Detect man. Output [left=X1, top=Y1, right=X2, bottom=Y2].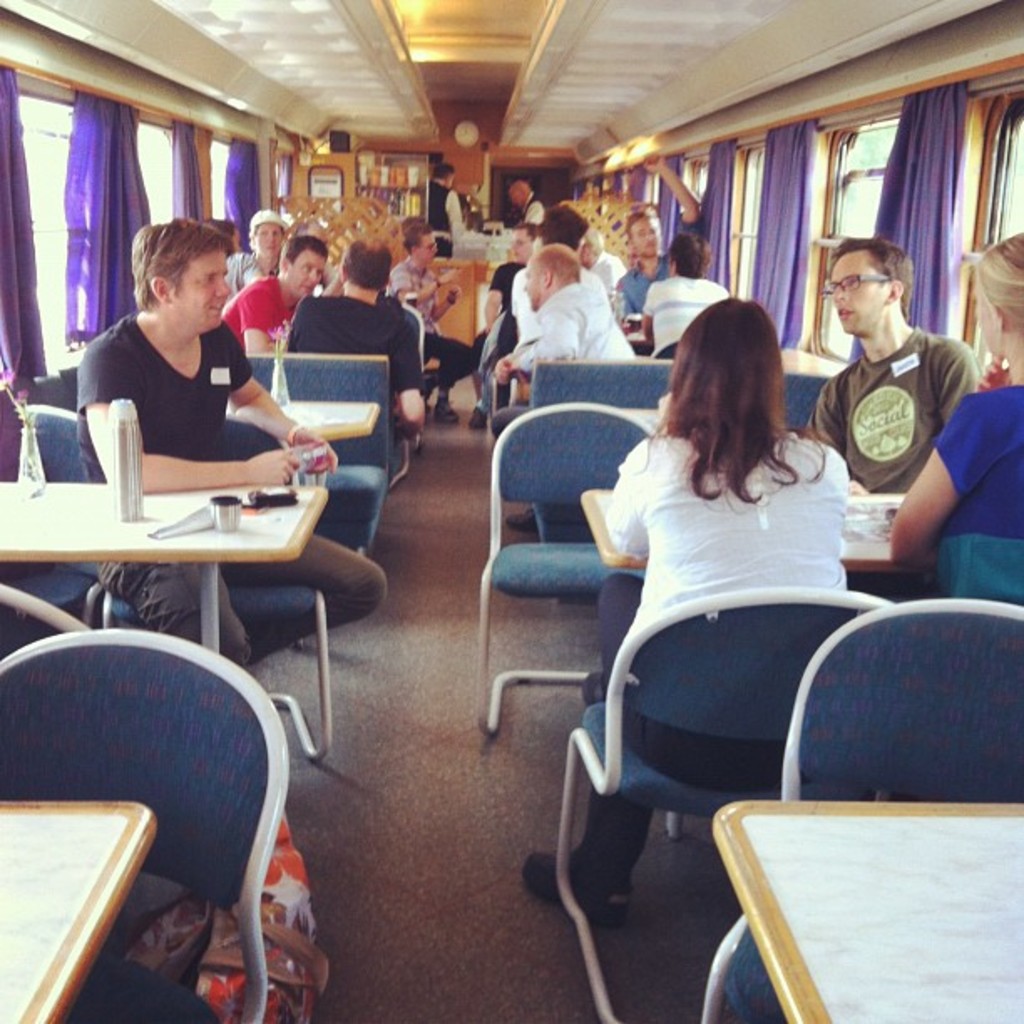
[left=639, top=239, right=735, bottom=356].
